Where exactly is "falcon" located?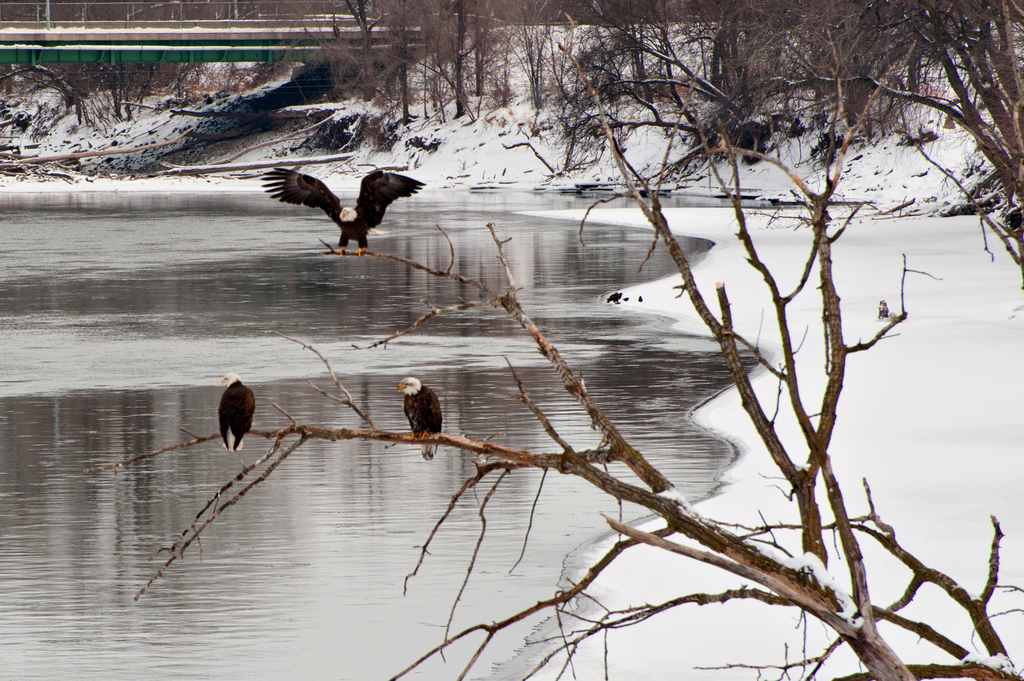
Its bounding box is [216,371,257,453].
